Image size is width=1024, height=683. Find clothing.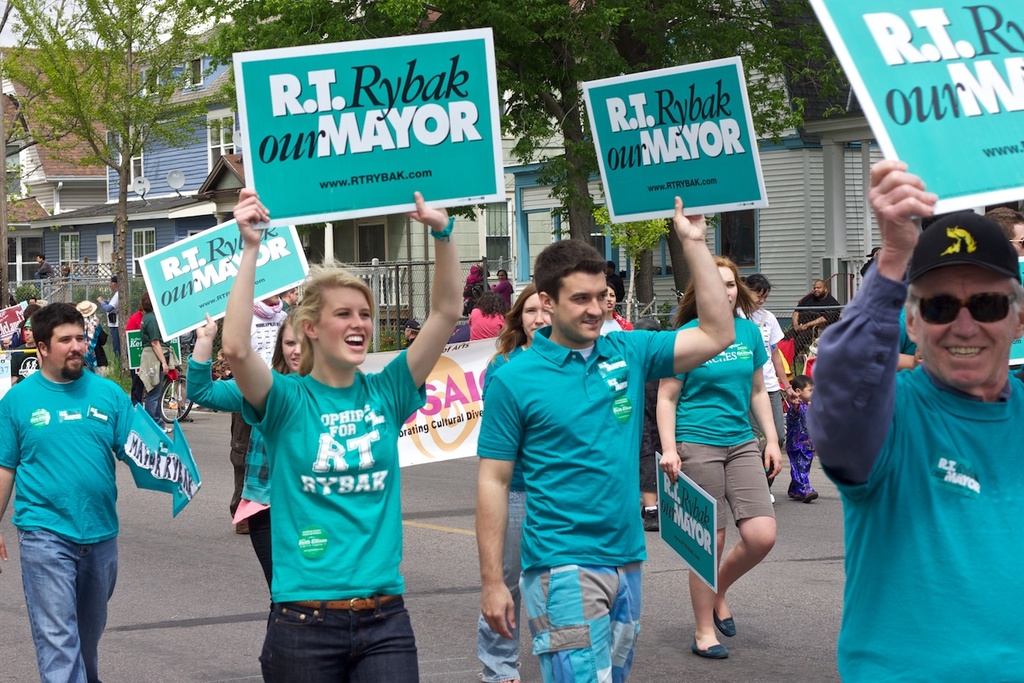
select_region(462, 306, 504, 345).
